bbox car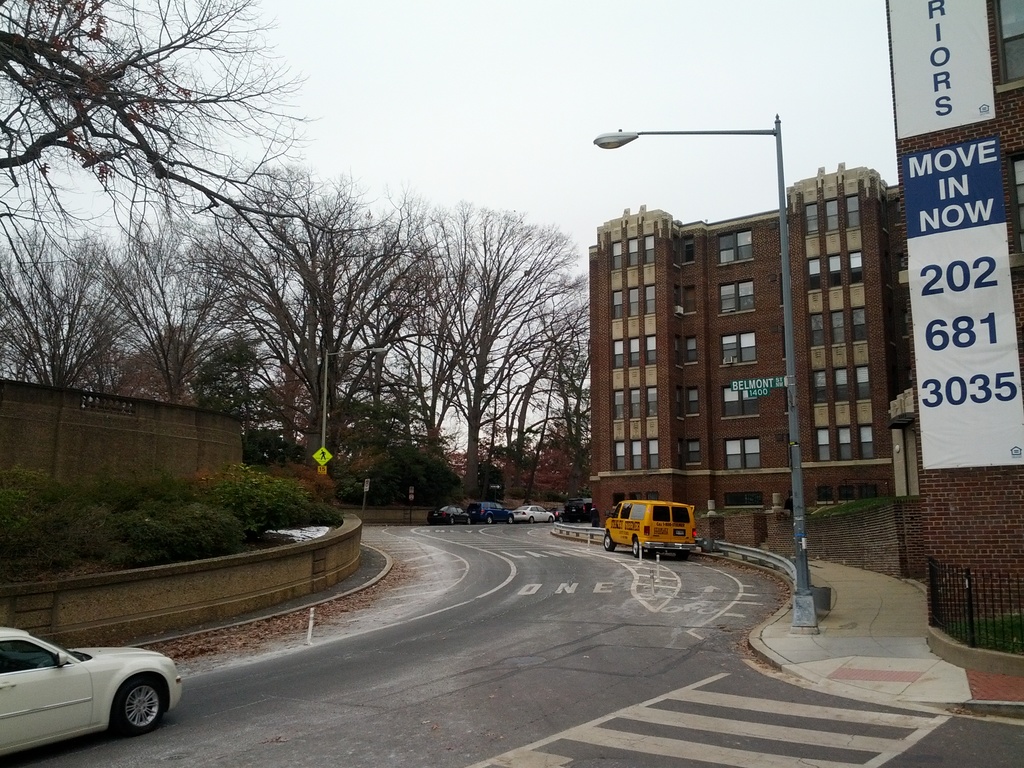
region(0, 625, 189, 762)
